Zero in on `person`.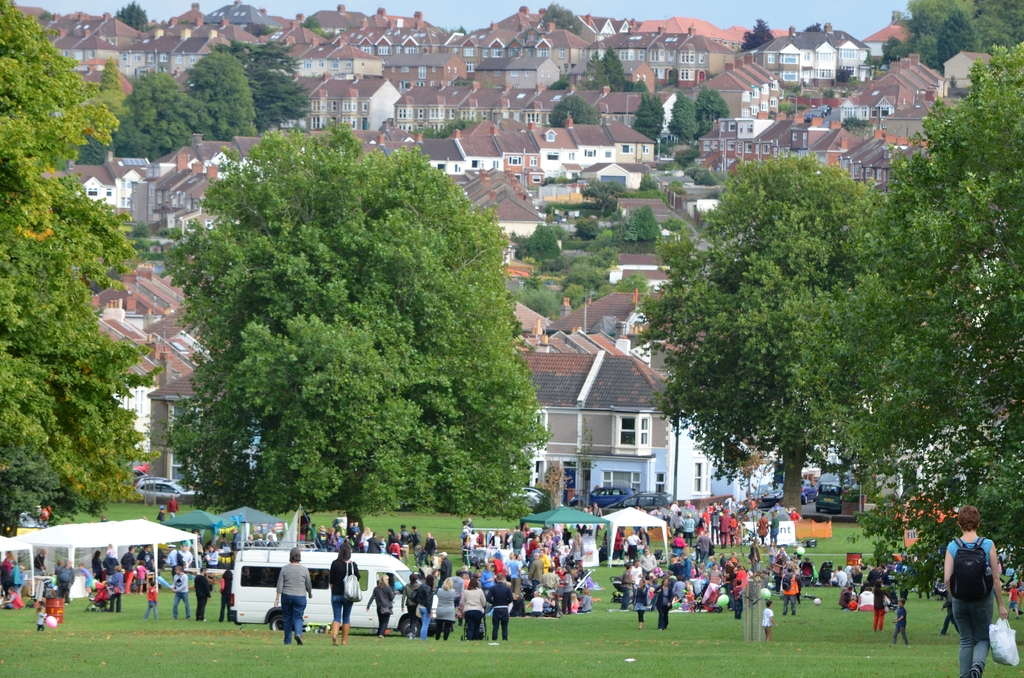
Zeroed in: (191, 531, 205, 556).
